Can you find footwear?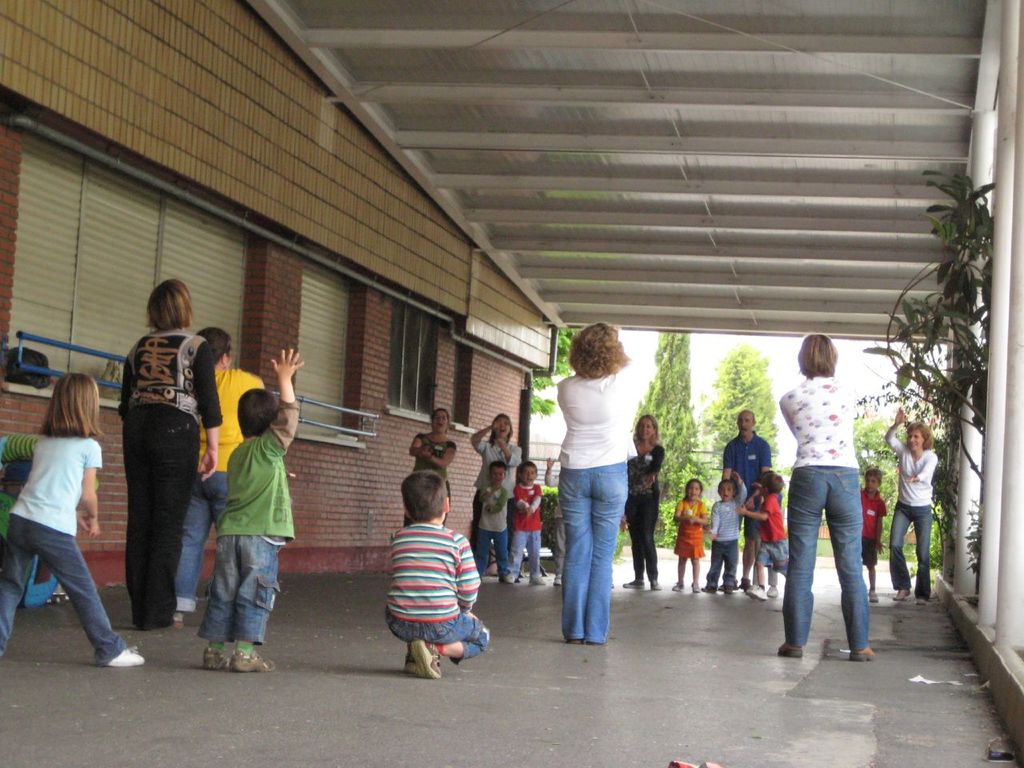
Yes, bounding box: (204,651,226,671).
